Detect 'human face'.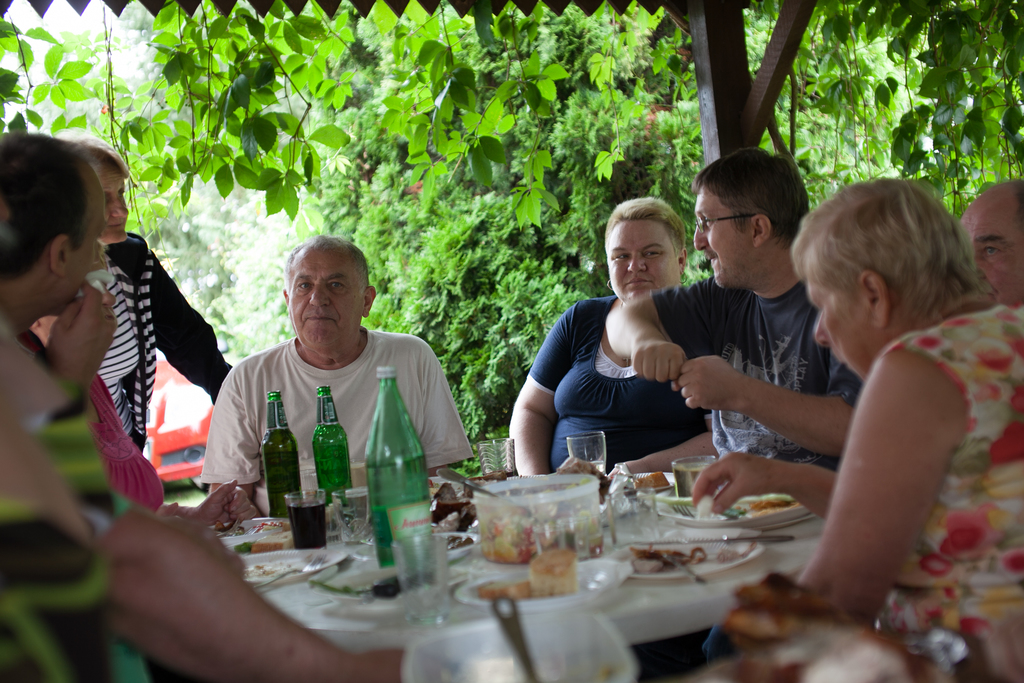
Detected at <region>803, 268, 870, 379</region>.
